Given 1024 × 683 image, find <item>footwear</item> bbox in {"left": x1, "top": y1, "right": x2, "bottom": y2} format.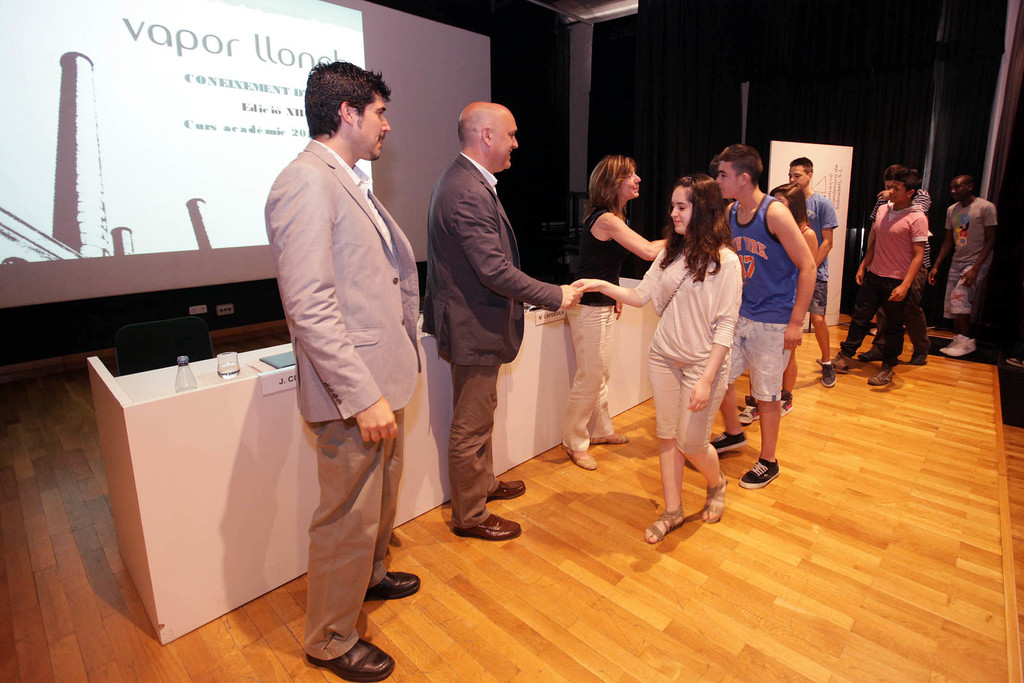
{"left": 306, "top": 638, "right": 394, "bottom": 682}.
